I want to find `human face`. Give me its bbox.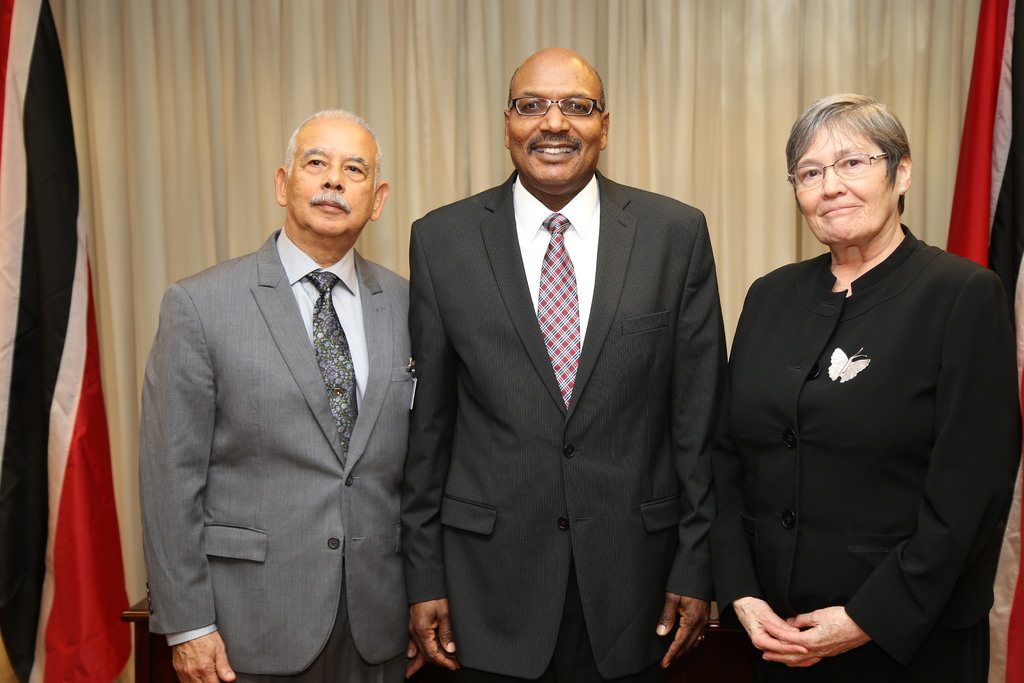
detection(796, 120, 889, 240).
